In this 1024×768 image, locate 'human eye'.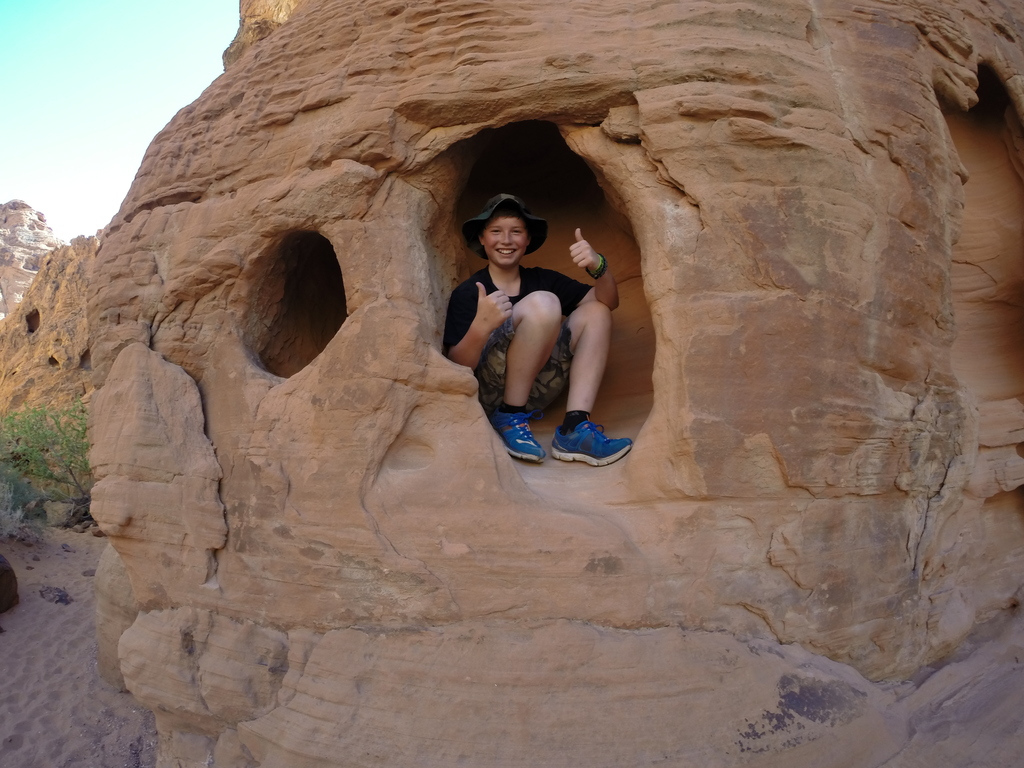
Bounding box: [490,227,502,236].
